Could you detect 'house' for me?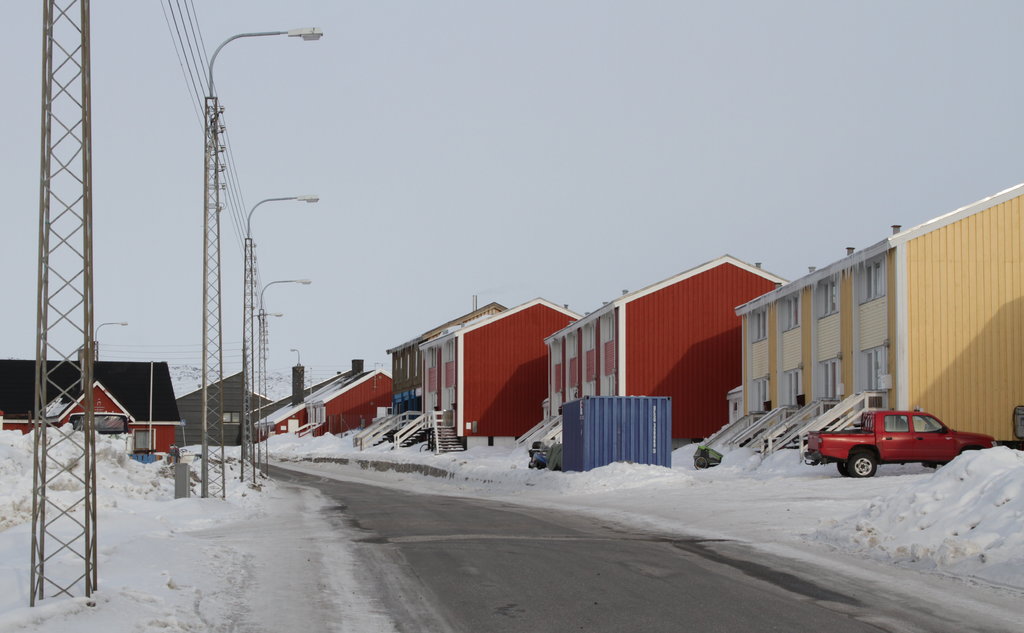
Detection result: 177 370 278 447.
